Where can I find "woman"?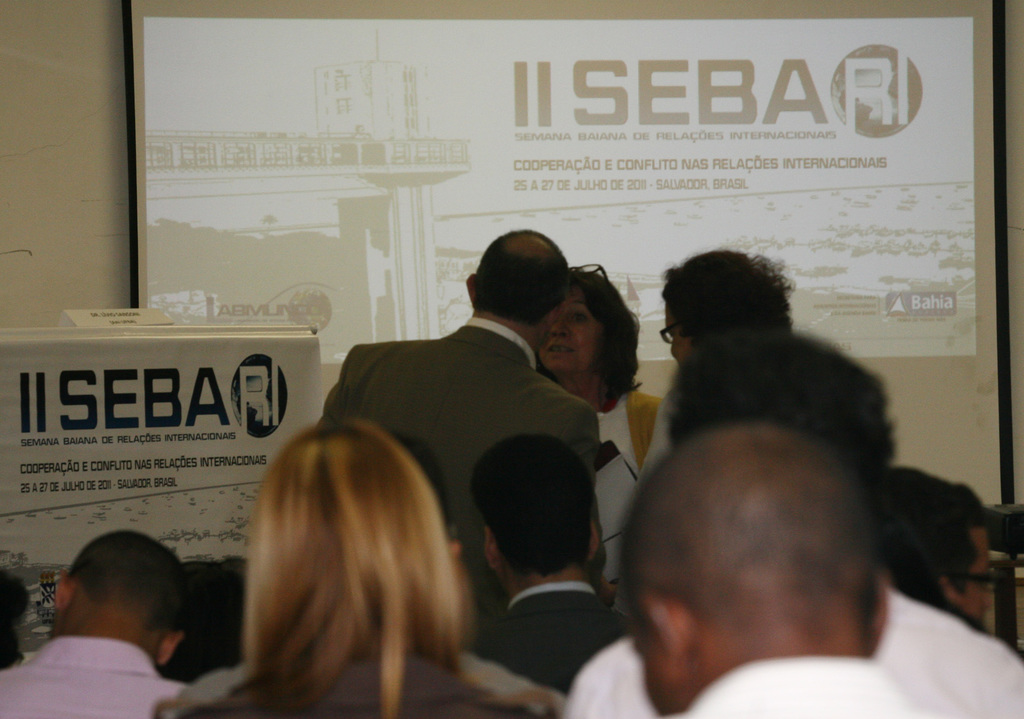
You can find it at [x1=540, y1=257, x2=668, y2=613].
